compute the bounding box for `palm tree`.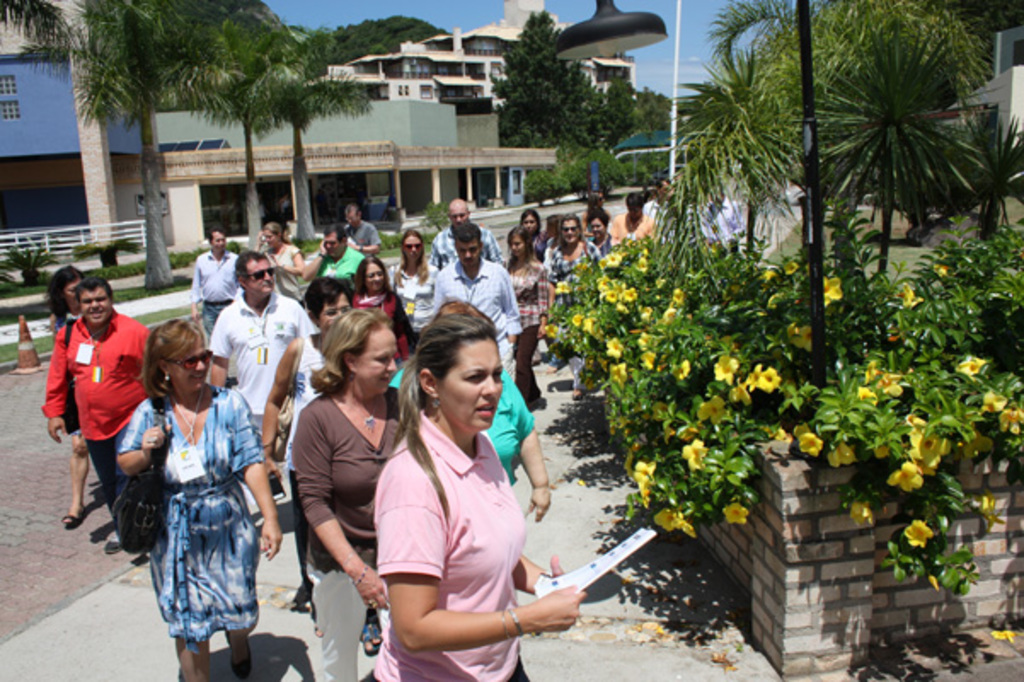
left=24, top=0, right=296, bottom=300.
